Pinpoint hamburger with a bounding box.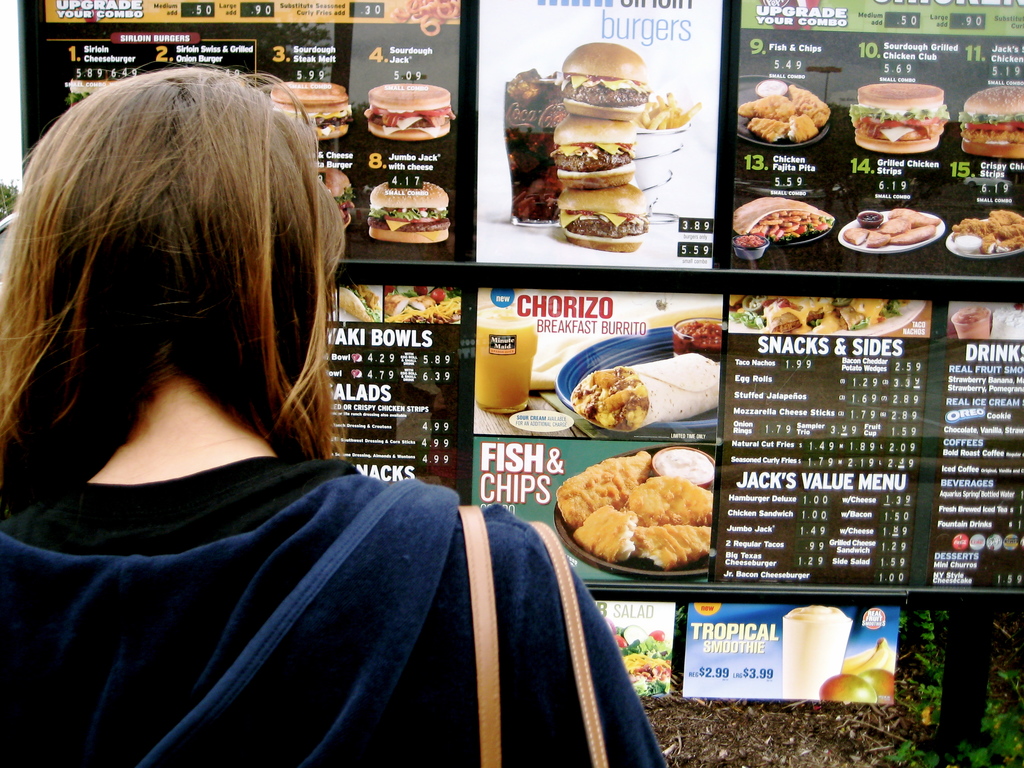
rect(561, 42, 650, 122).
